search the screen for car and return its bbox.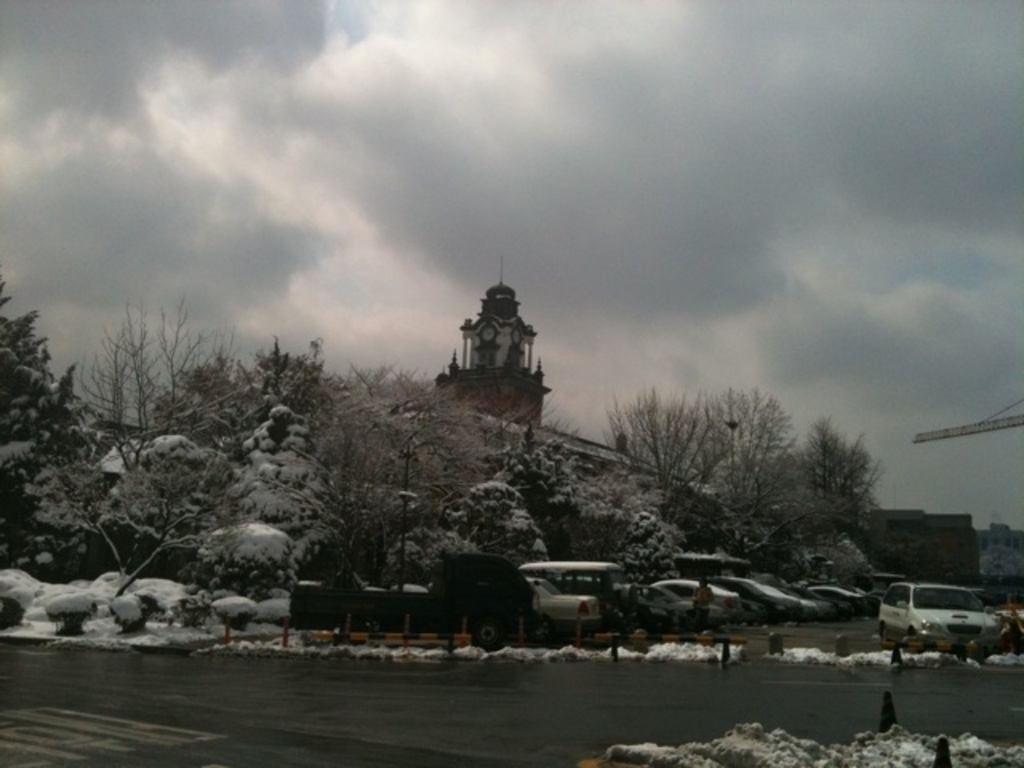
Found: locate(523, 576, 603, 637).
